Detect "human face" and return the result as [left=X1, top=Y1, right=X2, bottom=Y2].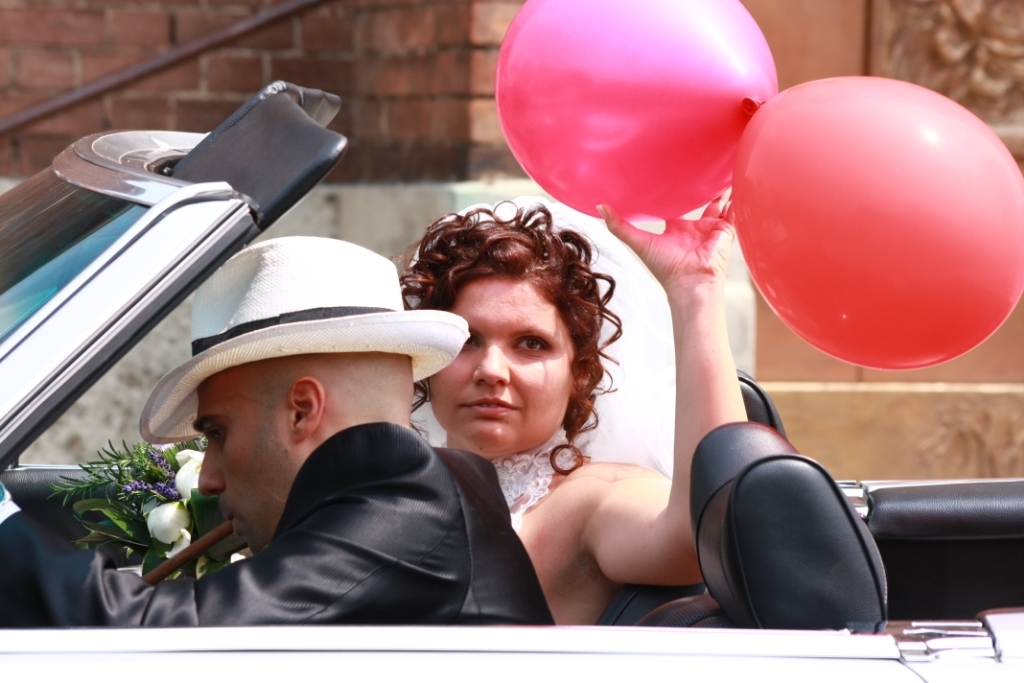
[left=428, top=278, right=573, bottom=458].
